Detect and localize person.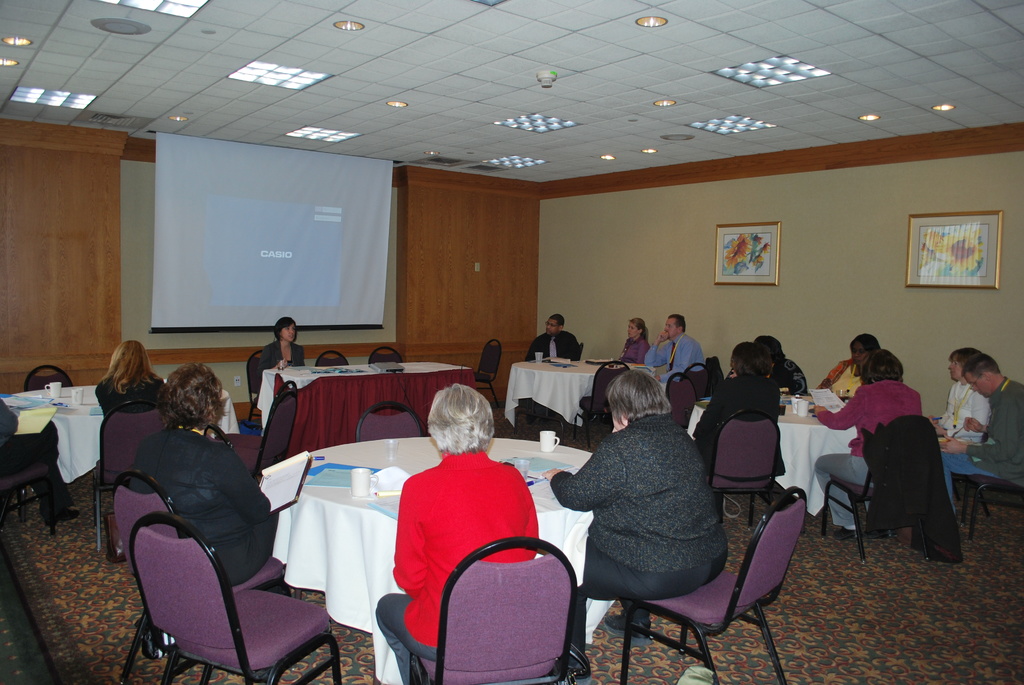
Localized at [left=257, top=317, right=305, bottom=377].
